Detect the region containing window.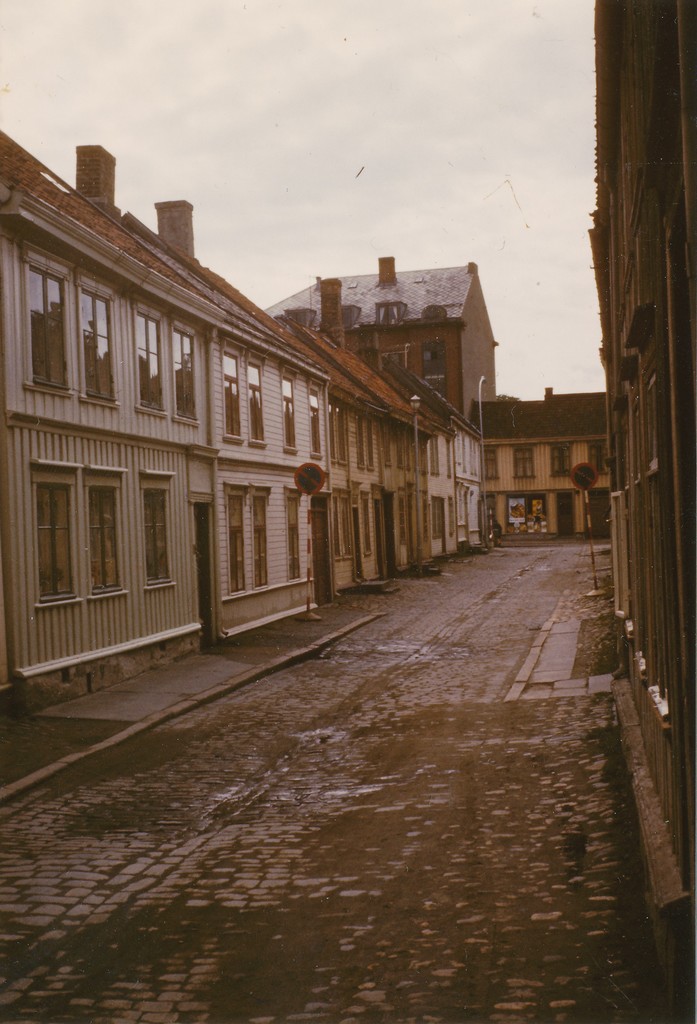
332,492,349,561.
